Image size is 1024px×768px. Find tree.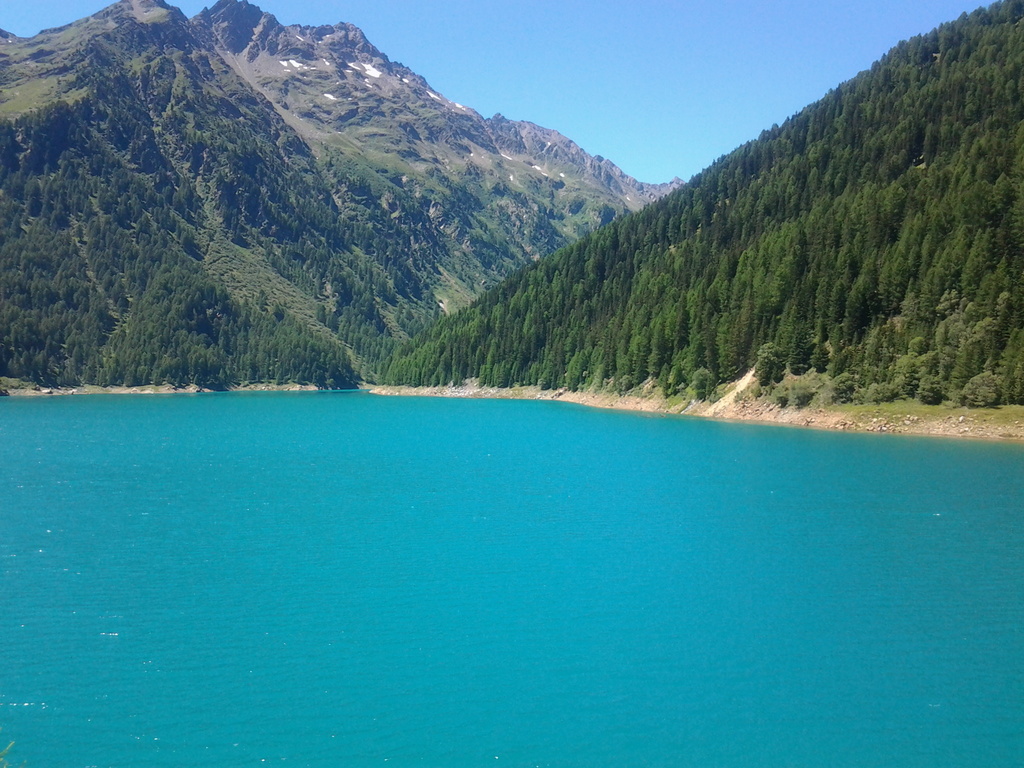
rect(968, 271, 995, 331).
